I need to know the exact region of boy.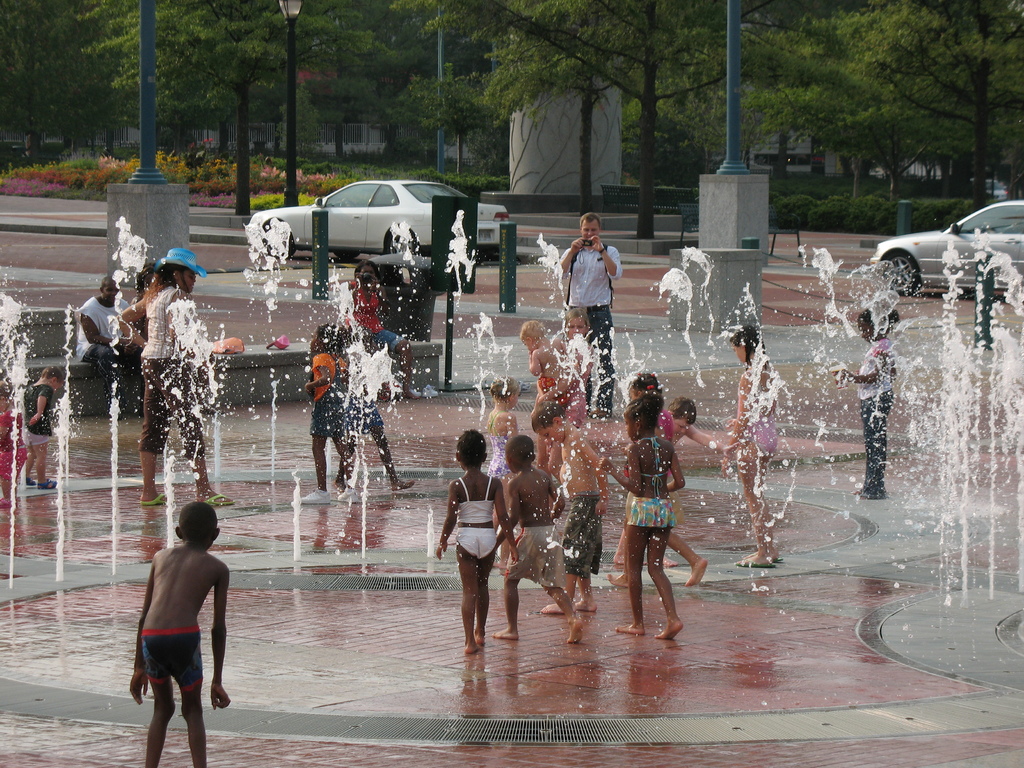
Region: 661:395:726:454.
